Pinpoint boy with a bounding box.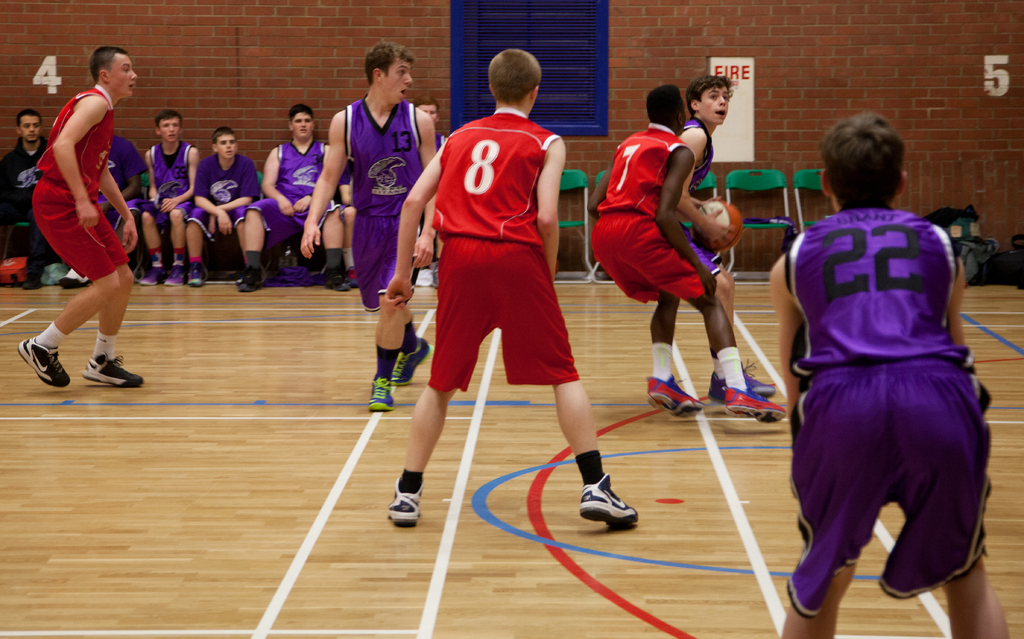
rect(385, 51, 625, 511).
